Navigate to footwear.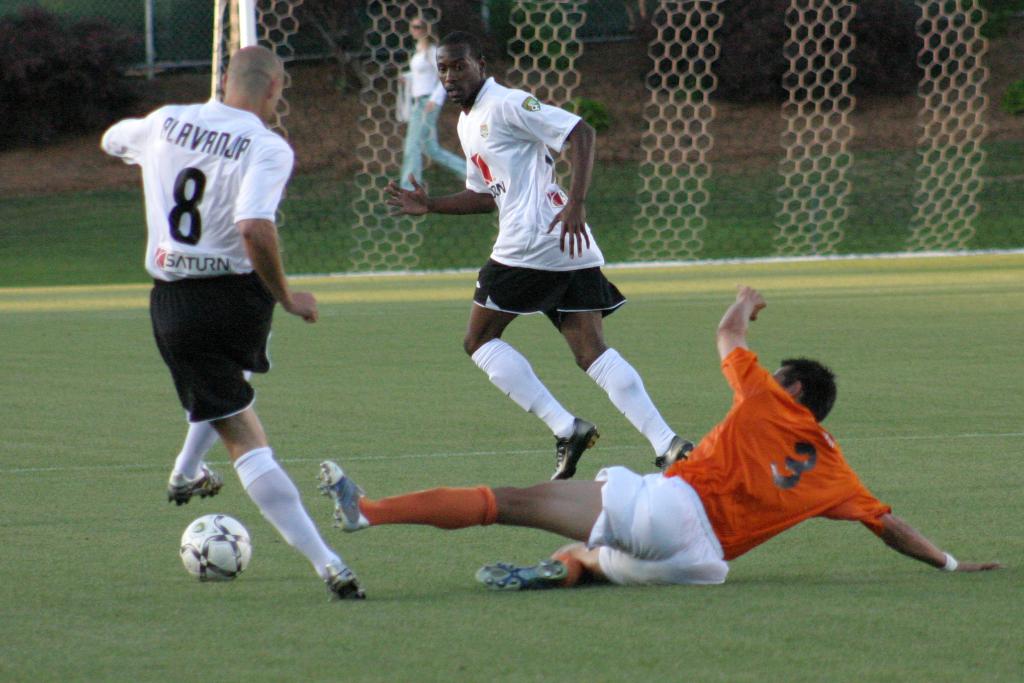
Navigation target: (312, 455, 377, 534).
